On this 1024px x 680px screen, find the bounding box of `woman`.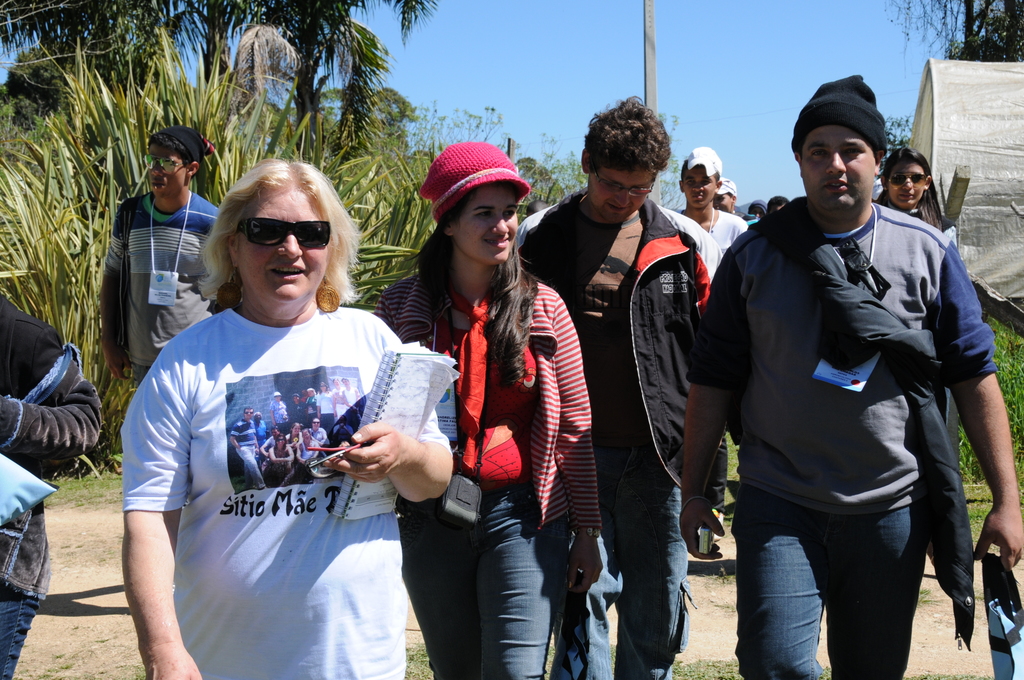
Bounding box: bbox=(875, 142, 959, 241).
